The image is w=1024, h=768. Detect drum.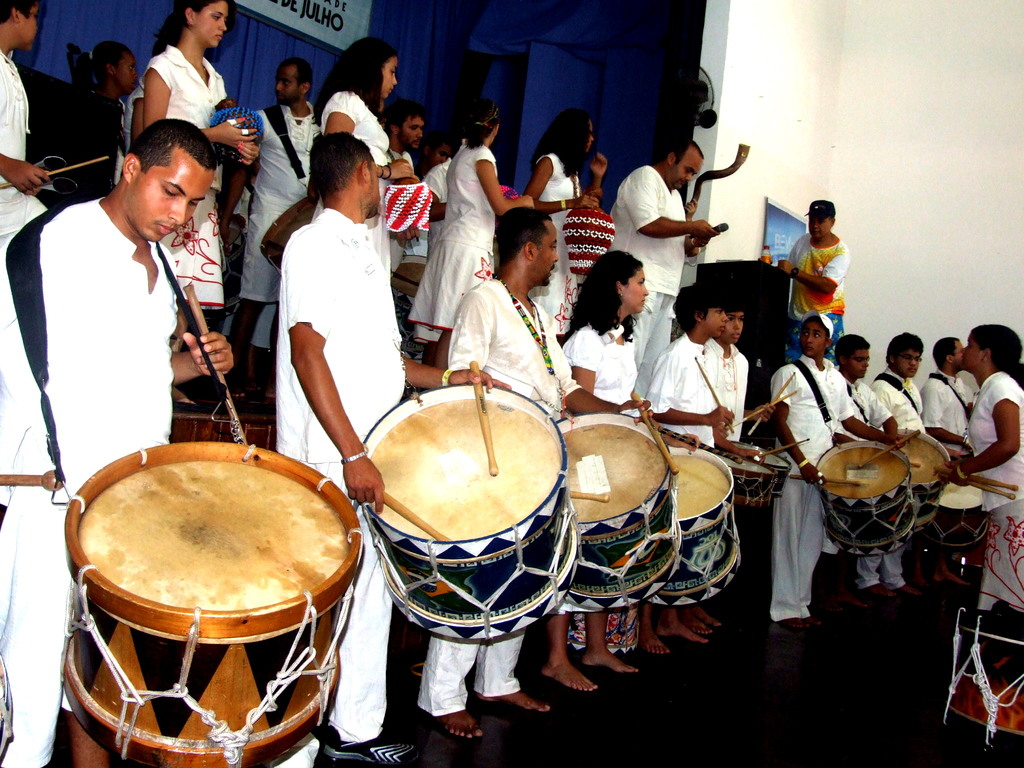
Detection: box(928, 435, 993, 557).
